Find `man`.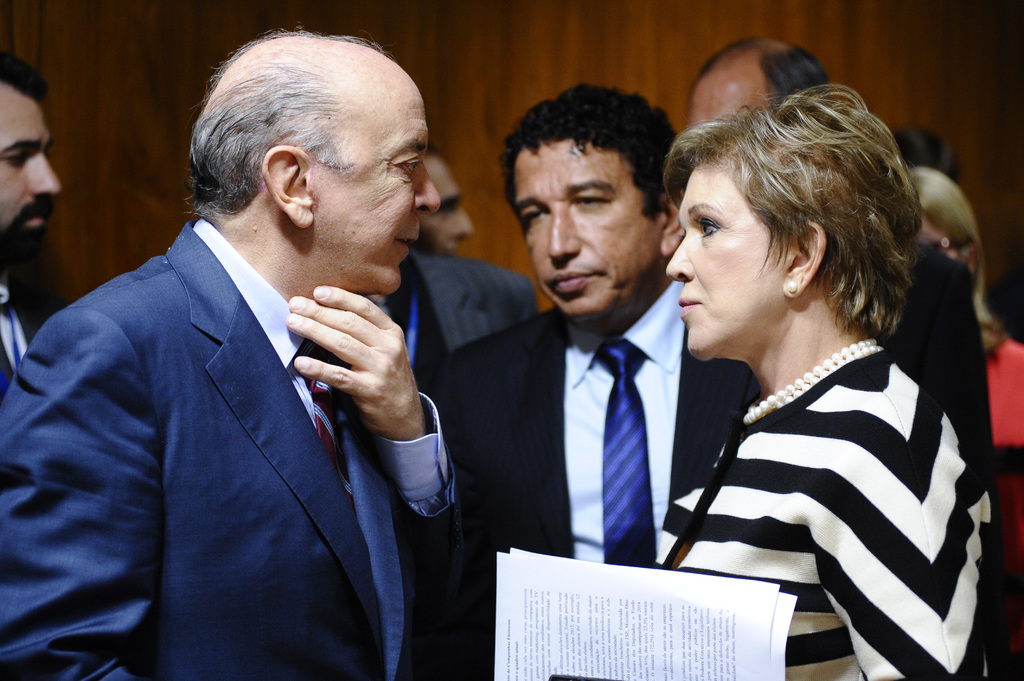
x1=414 y1=145 x2=476 y2=263.
